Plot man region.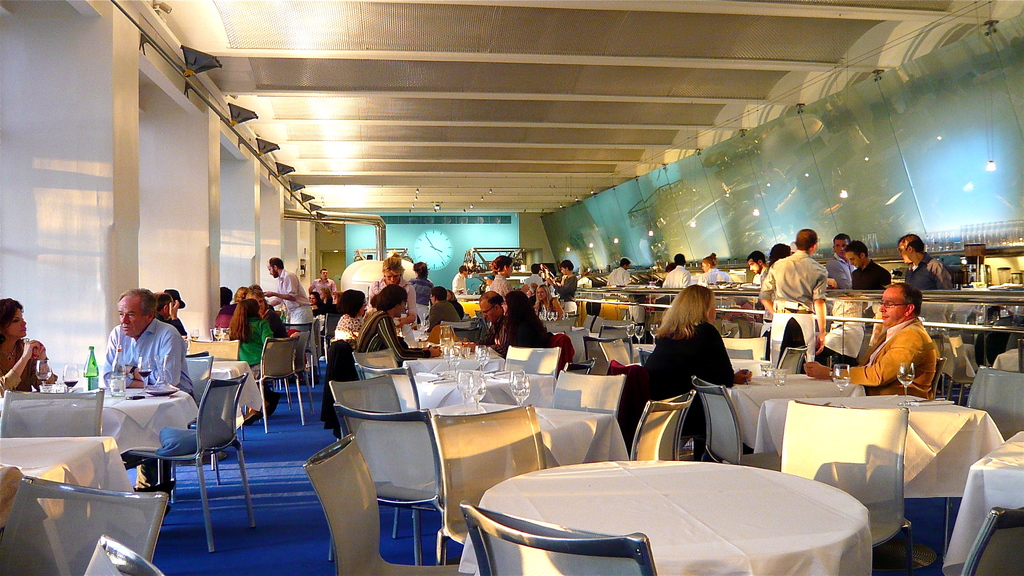
Plotted at select_region(754, 233, 830, 364).
